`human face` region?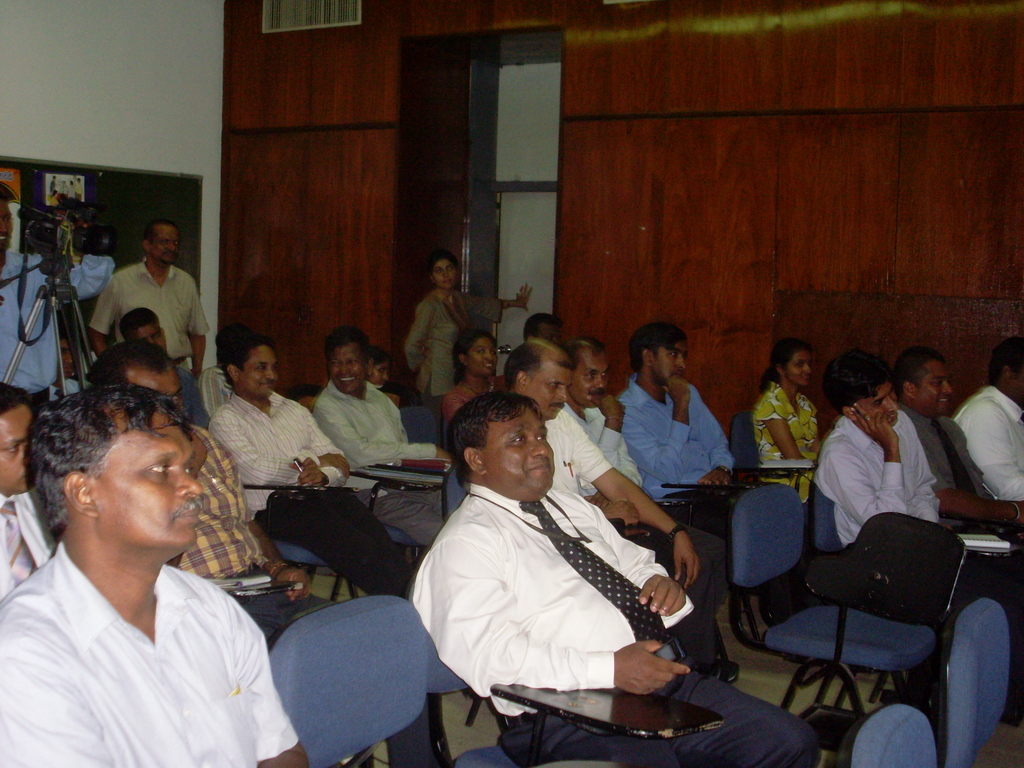
Rect(575, 346, 609, 410)
